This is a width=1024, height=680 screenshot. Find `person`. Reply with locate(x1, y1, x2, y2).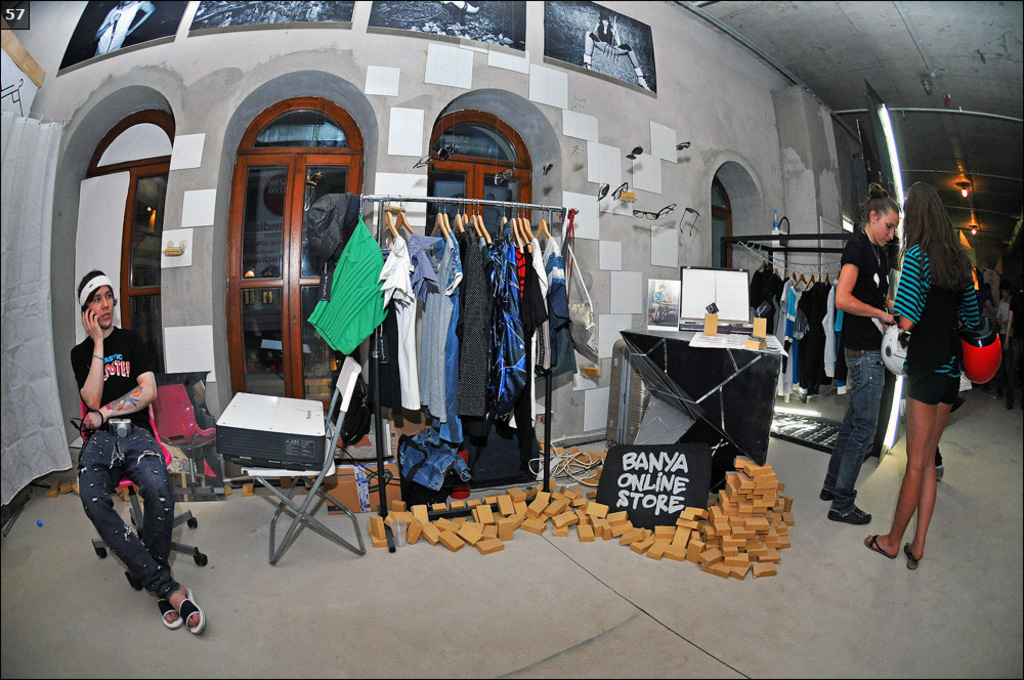
locate(996, 283, 1017, 397).
